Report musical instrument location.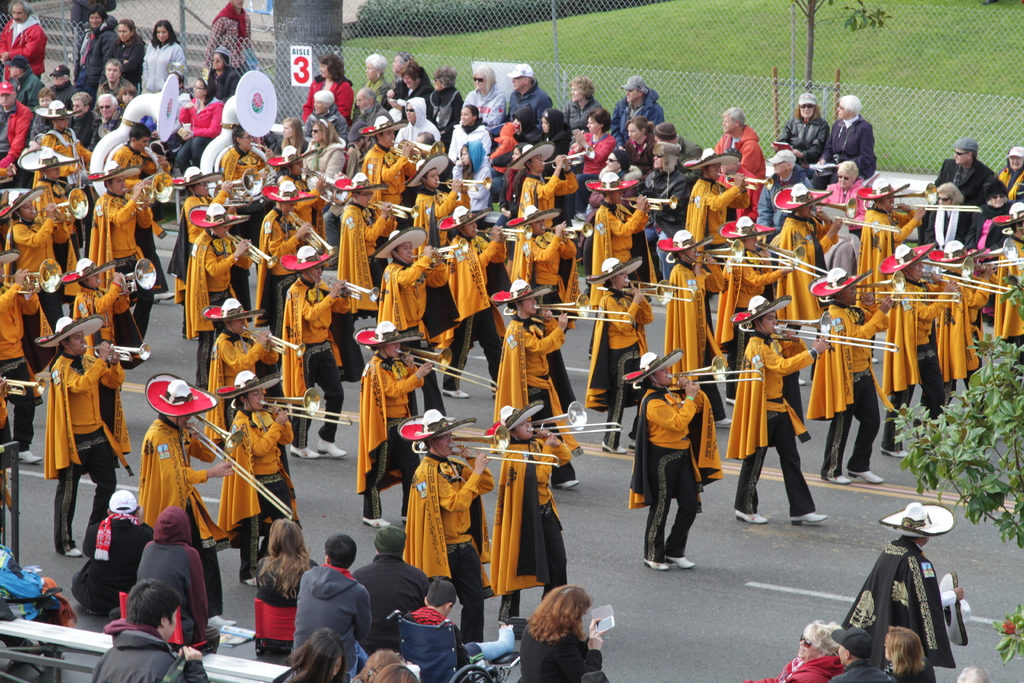
Report: bbox=[0, 372, 56, 402].
